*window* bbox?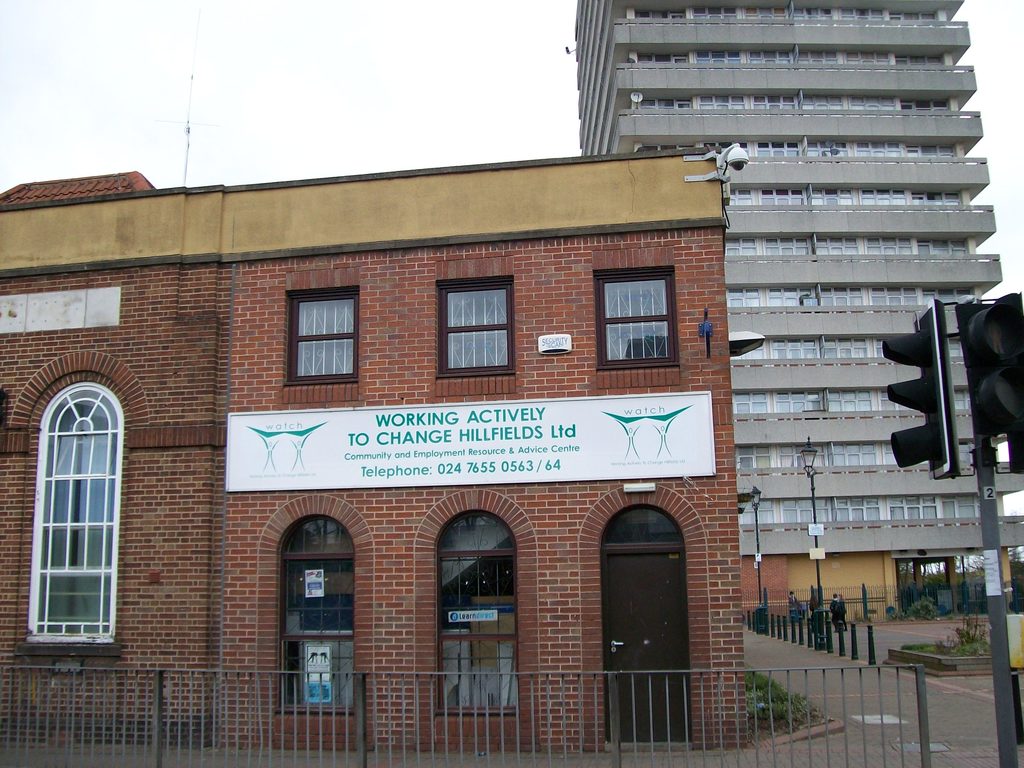
select_region(605, 260, 673, 372)
